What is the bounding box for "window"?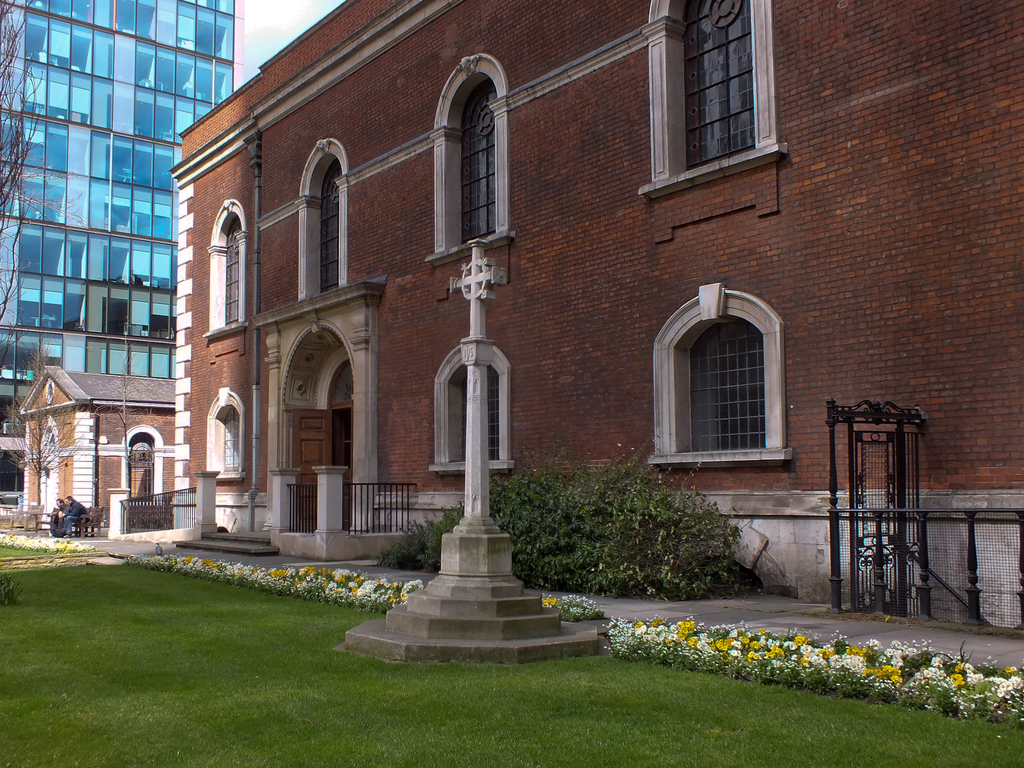
bbox(202, 199, 251, 337).
